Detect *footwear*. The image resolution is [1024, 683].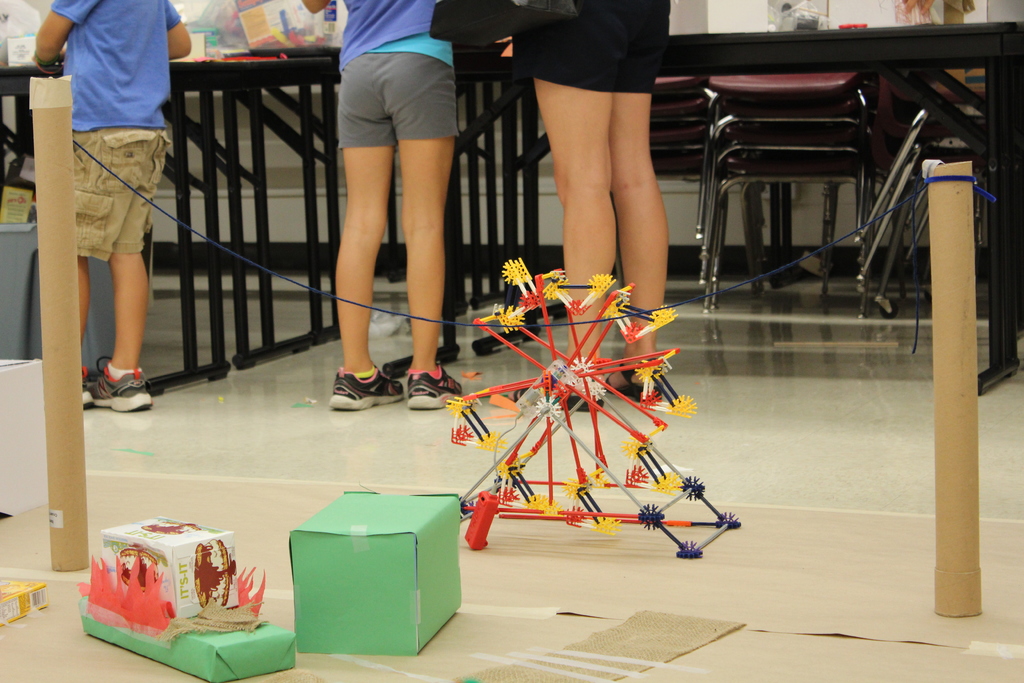
507, 374, 600, 409.
